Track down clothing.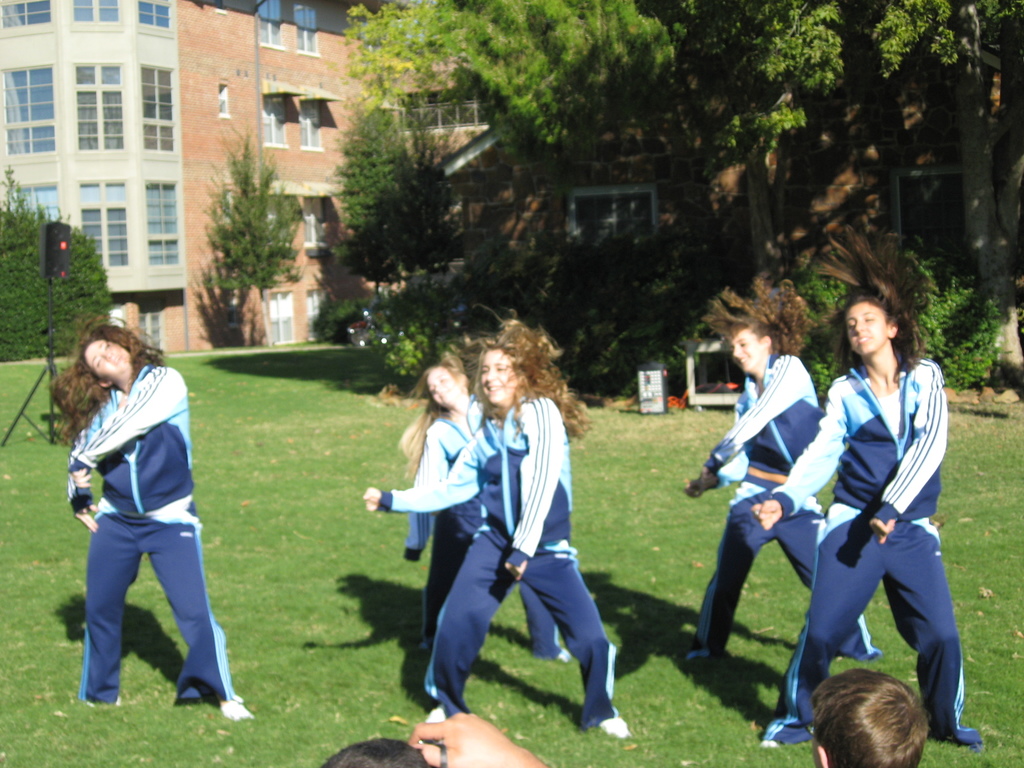
Tracked to <box>403,394,564,660</box>.
